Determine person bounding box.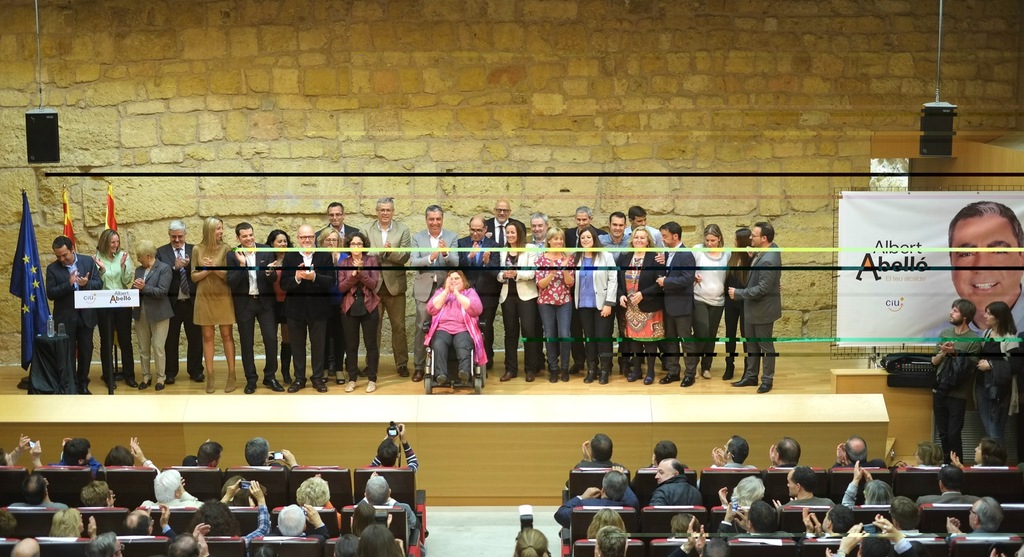
Determined: (x1=655, y1=221, x2=688, y2=387).
